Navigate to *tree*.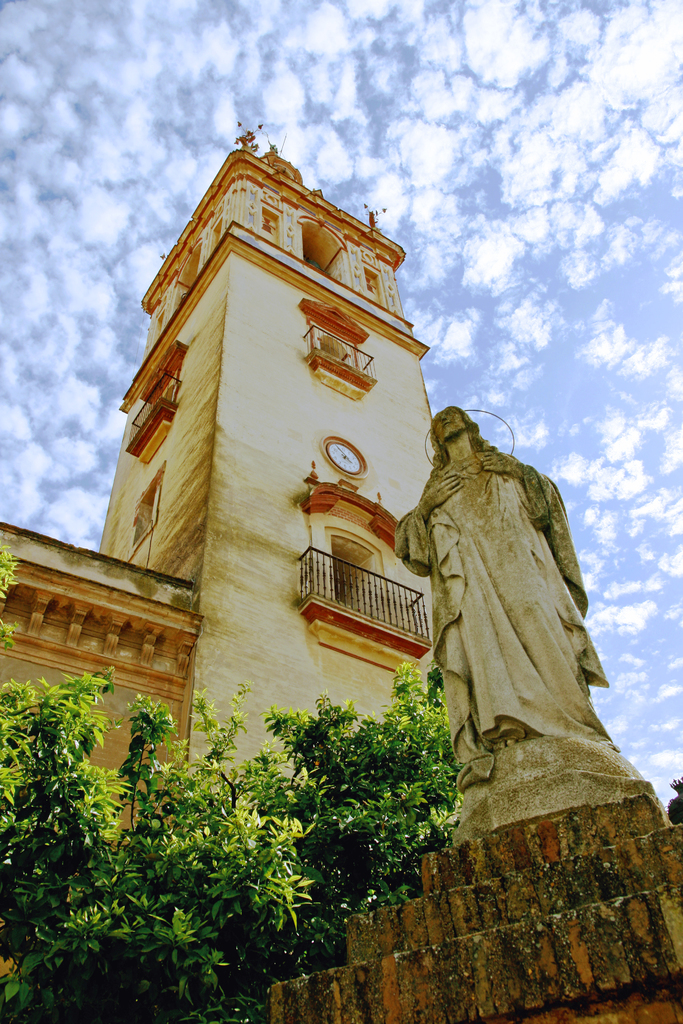
Navigation target: detection(0, 659, 463, 1023).
